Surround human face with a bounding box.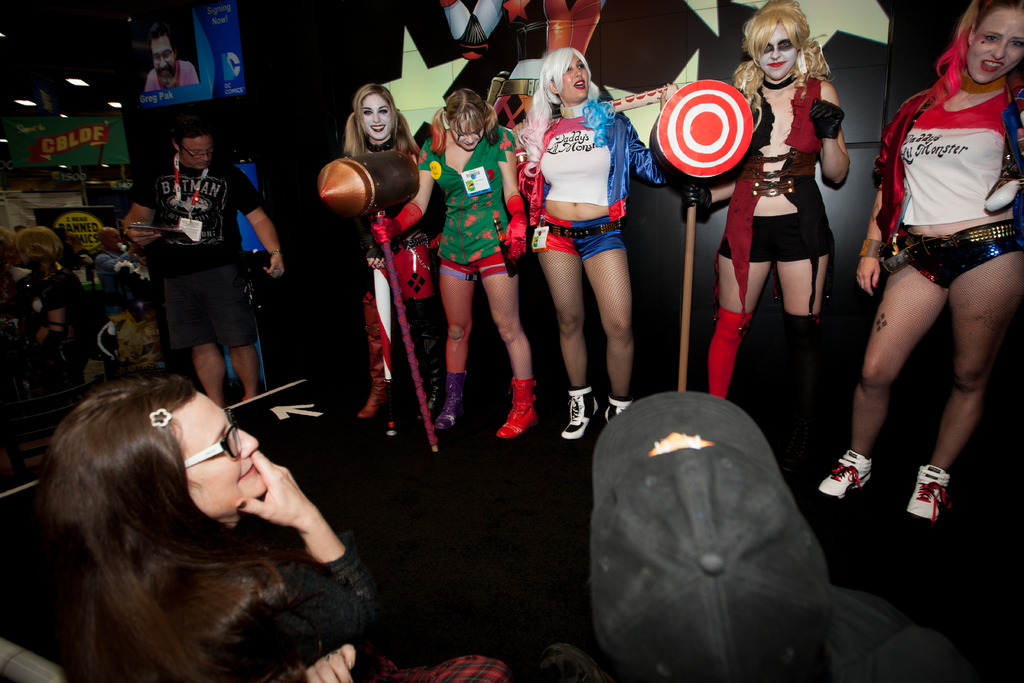
crop(364, 94, 392, 136).
